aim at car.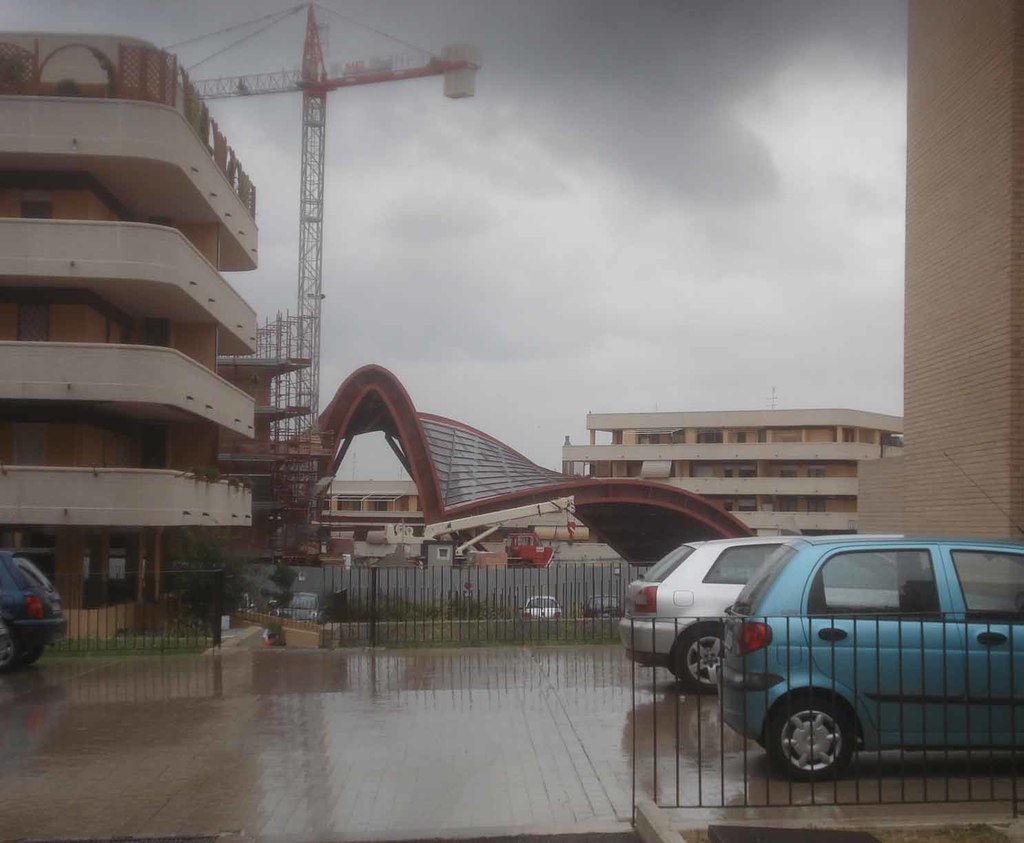
Aimed at 617 538 1023 697.
